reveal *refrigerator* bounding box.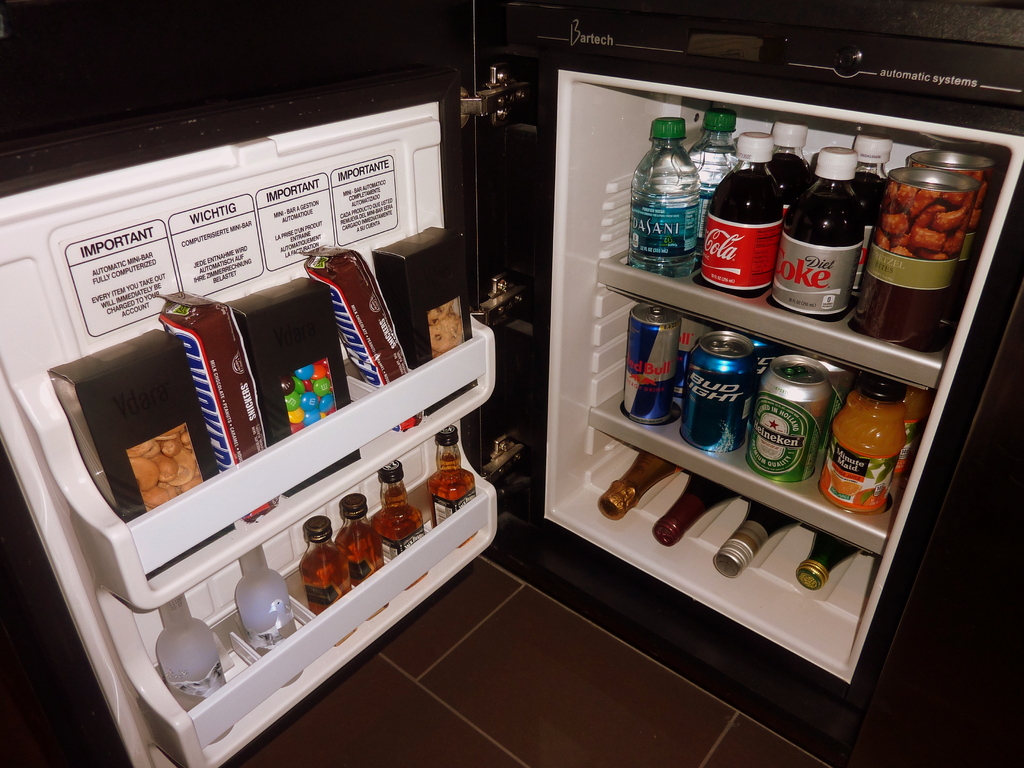
Revealed: 0, 0, 1023, 767.
